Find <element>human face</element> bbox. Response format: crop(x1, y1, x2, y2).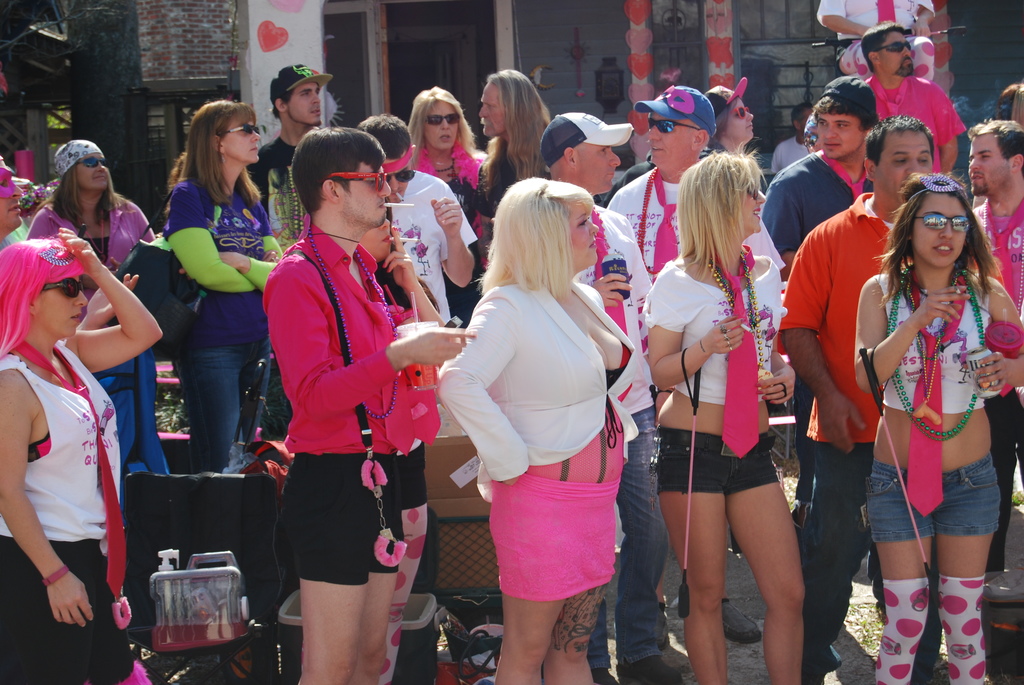
crop(220, 118, 259, 164).
